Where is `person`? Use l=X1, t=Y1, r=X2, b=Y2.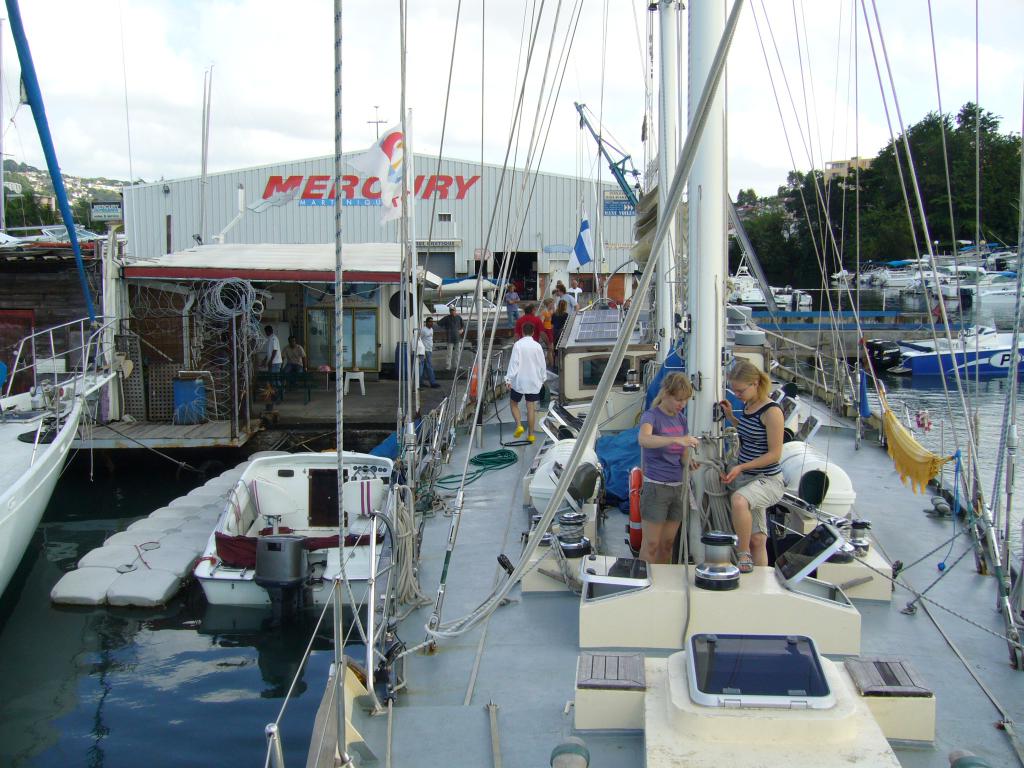
l=495, t=321, r=547, b=441.
